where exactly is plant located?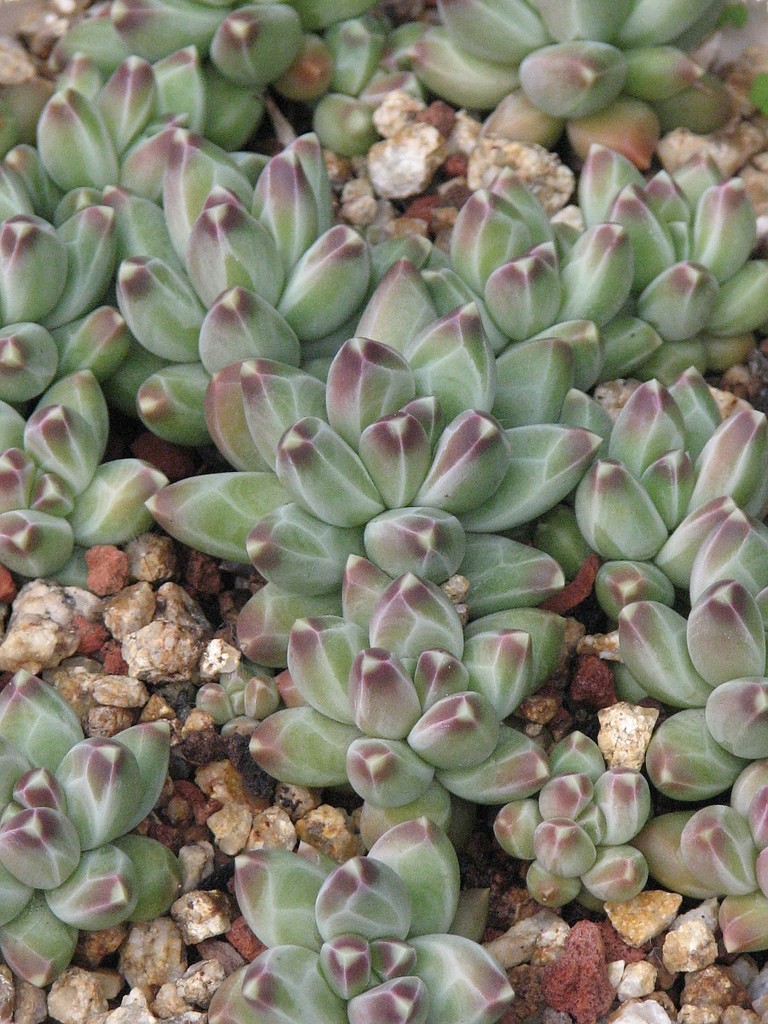
Its bounding box is (0, 653, 177, 1002).
